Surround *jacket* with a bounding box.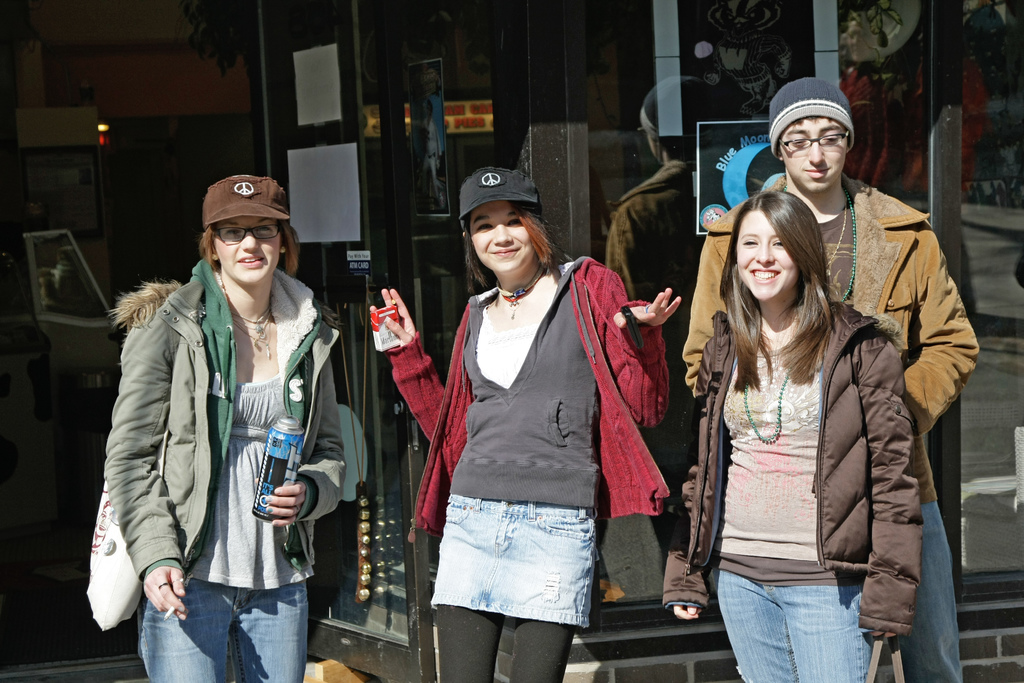
[x1=369, y1=254, x2=675, y2=521].
